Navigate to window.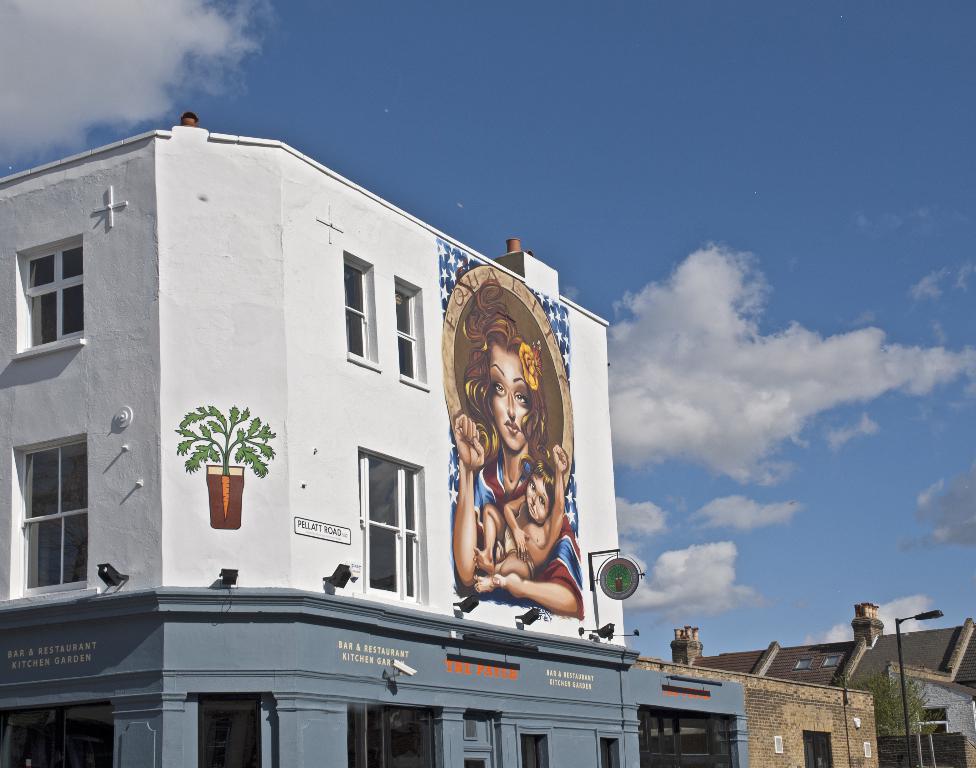
Navigation target: detection(393, 281, 419, 381).
